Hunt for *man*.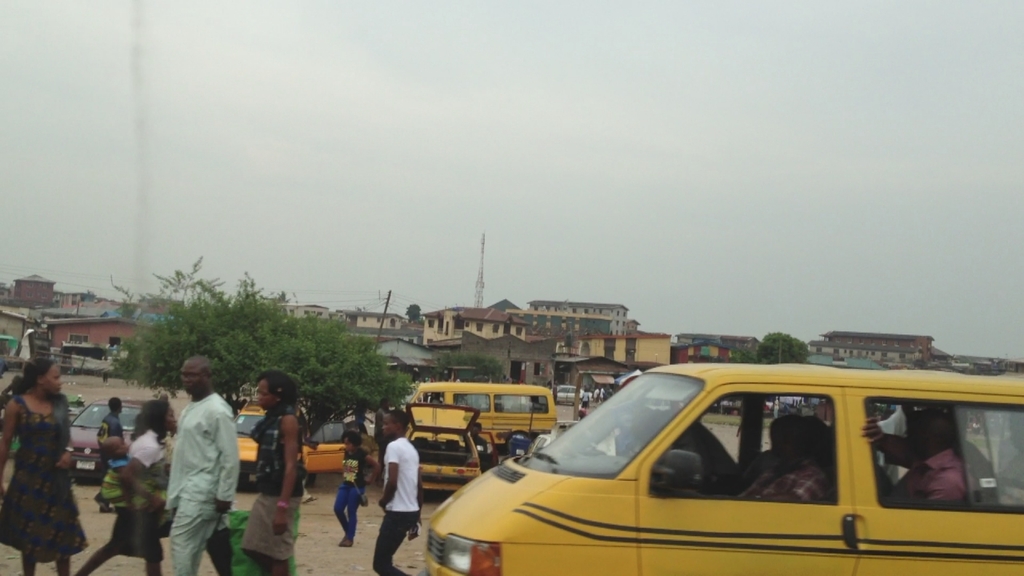
Hunted down at x1=148, y1=362, x2=235, y2=575.
